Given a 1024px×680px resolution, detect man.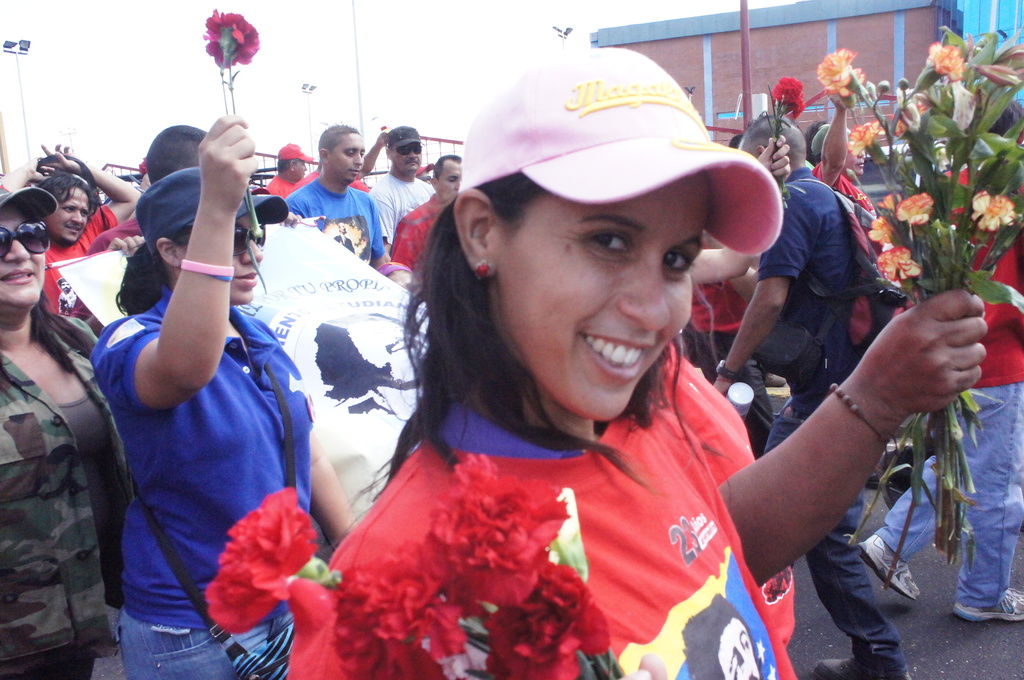
box(806, 92, 881, 219).
